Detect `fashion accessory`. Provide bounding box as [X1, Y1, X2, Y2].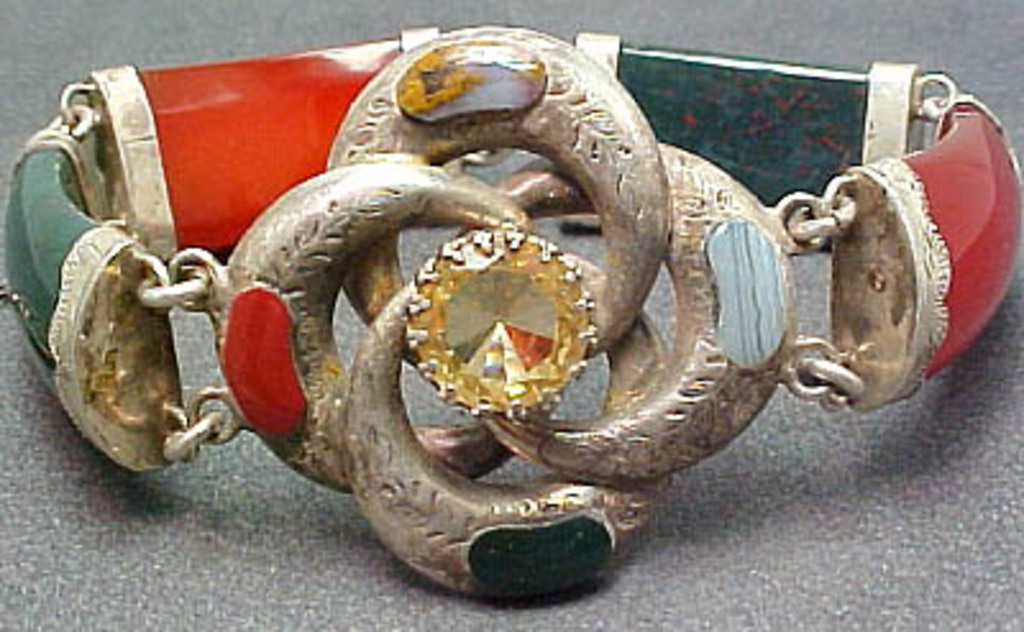
[0, 23, 1021, 601].
